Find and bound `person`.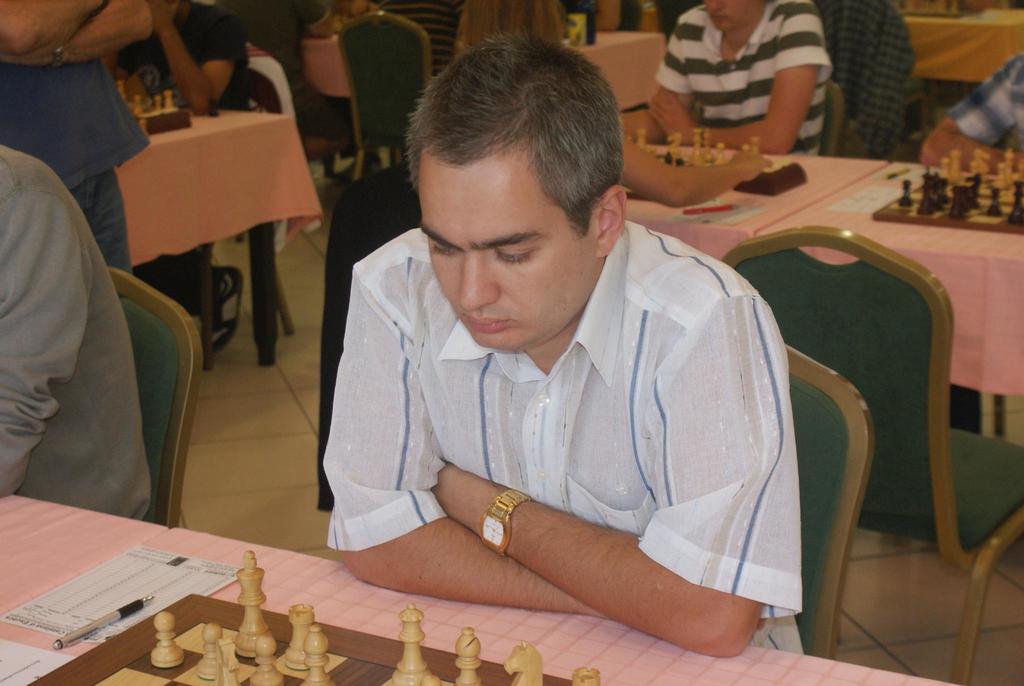
Bound: left=0, top=0, right=154, bottom=274.
